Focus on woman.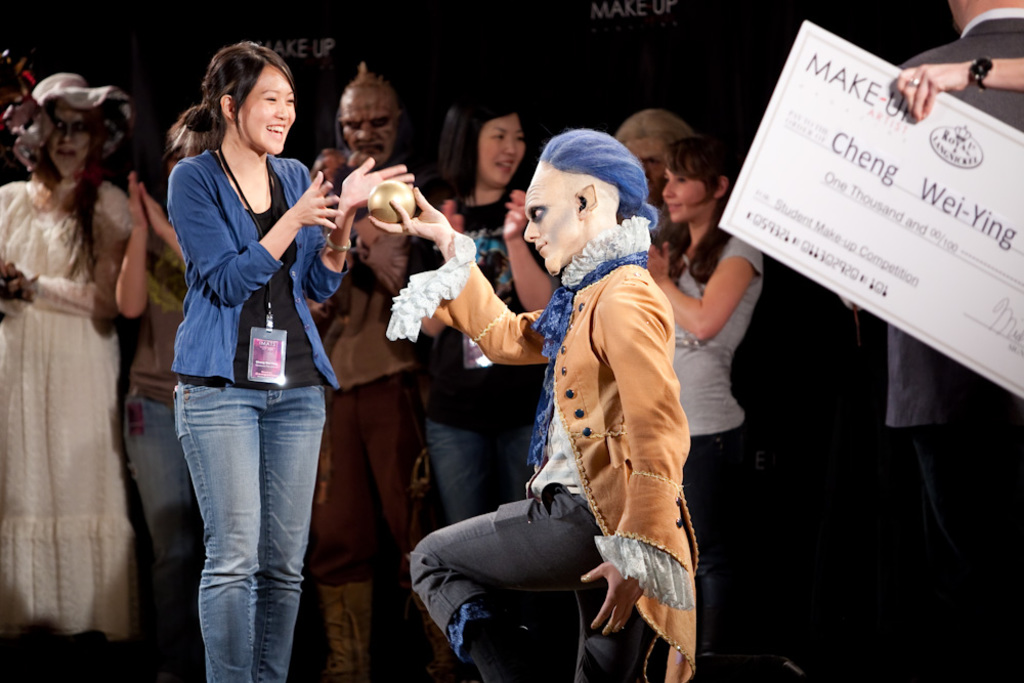
Focused at detection(410, 92, 559, 520).
